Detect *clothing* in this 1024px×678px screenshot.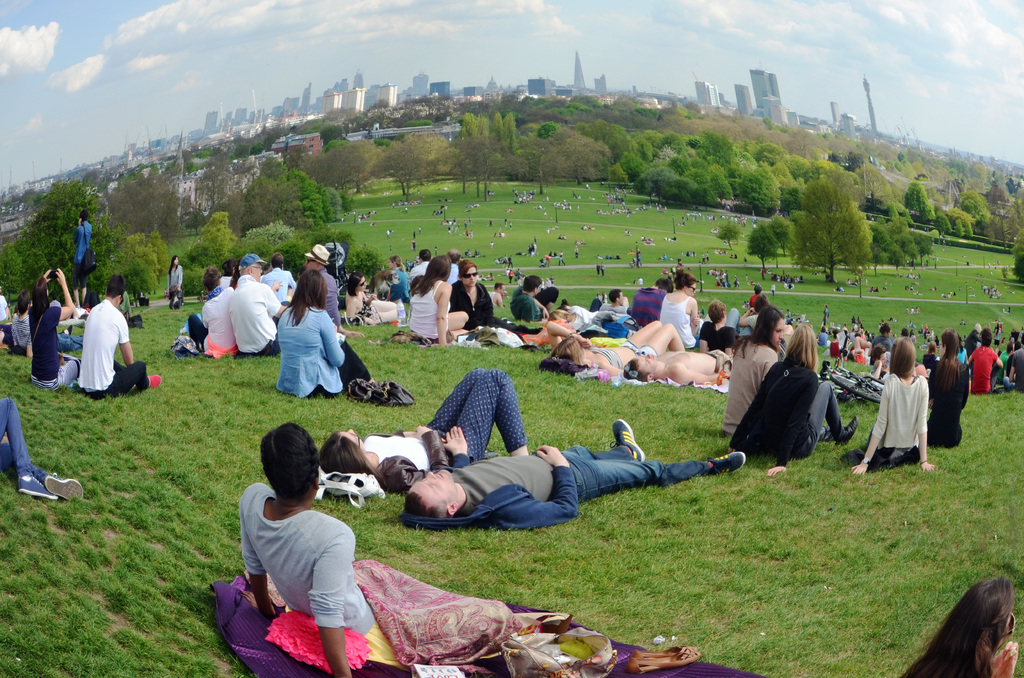
Detection: bbox(28, 296, 75, 389).
